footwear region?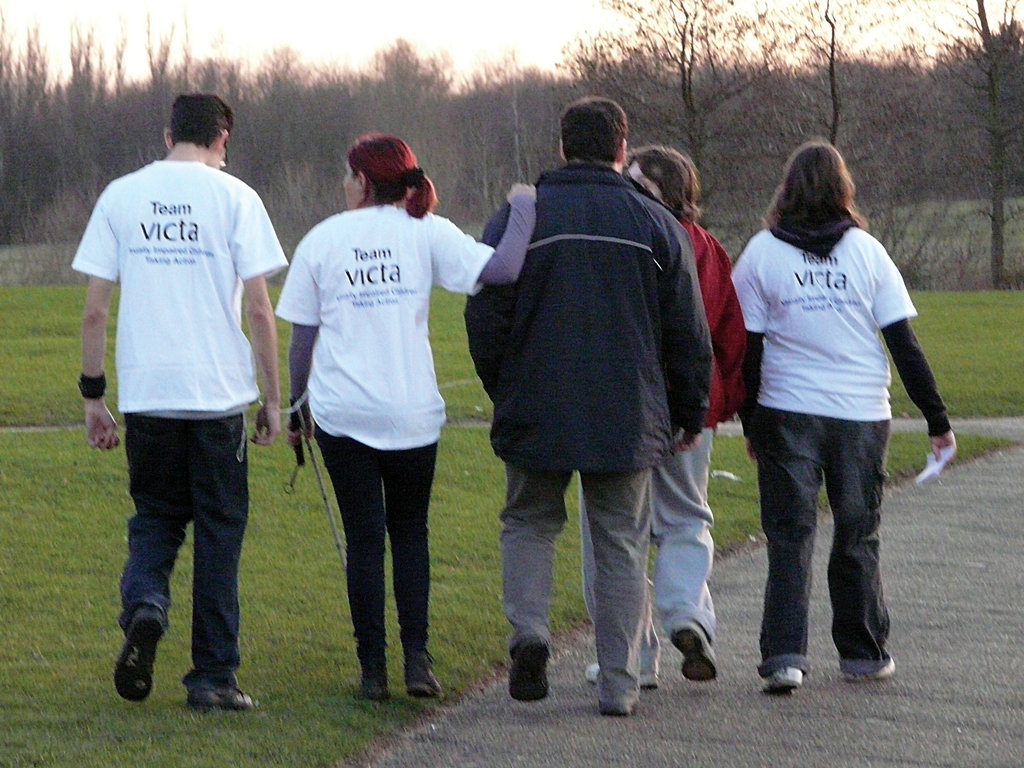
<region>350, 673, 387, 701</region>
